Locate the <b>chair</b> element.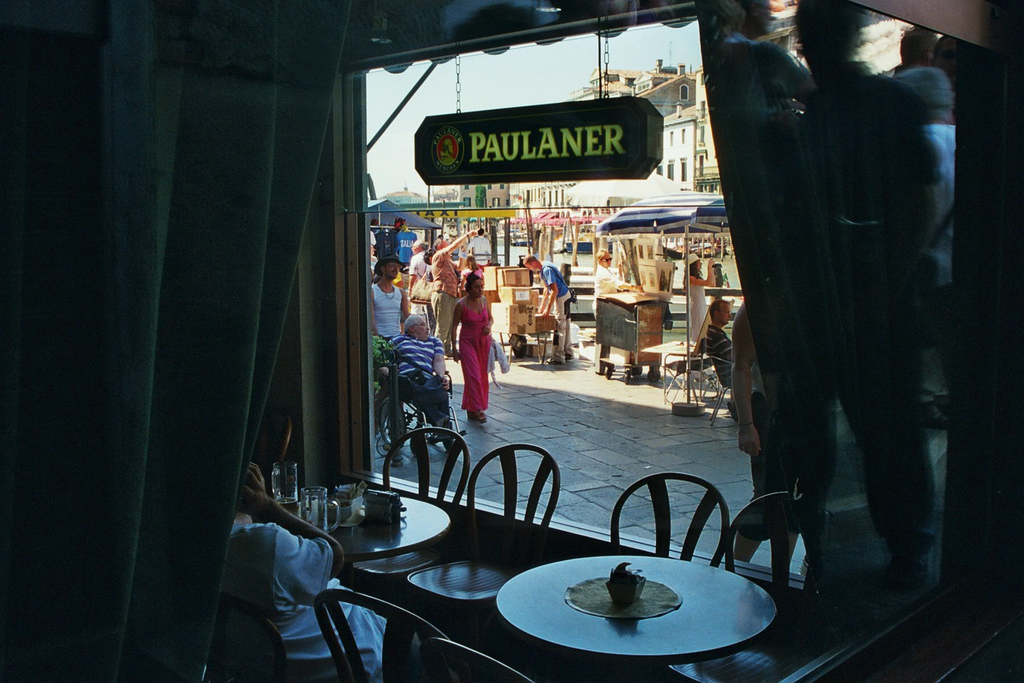
Element bbox: BBox(382, 427, 471, 507).
